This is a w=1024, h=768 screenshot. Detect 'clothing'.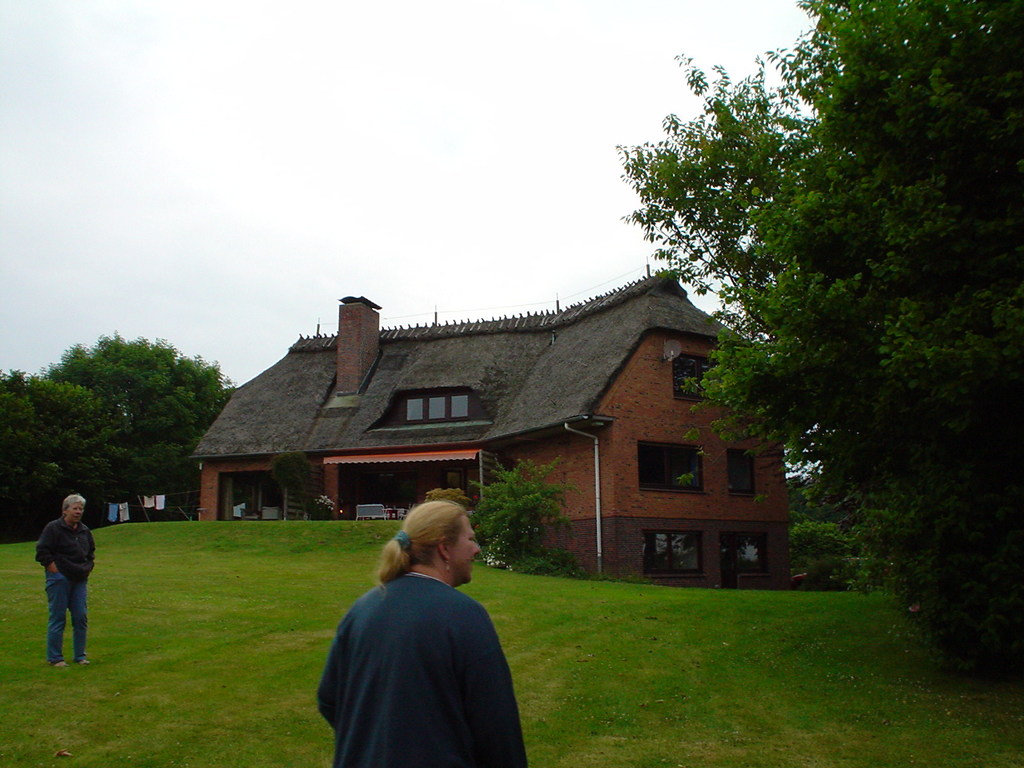
crop(44, 521, 111, 660).
